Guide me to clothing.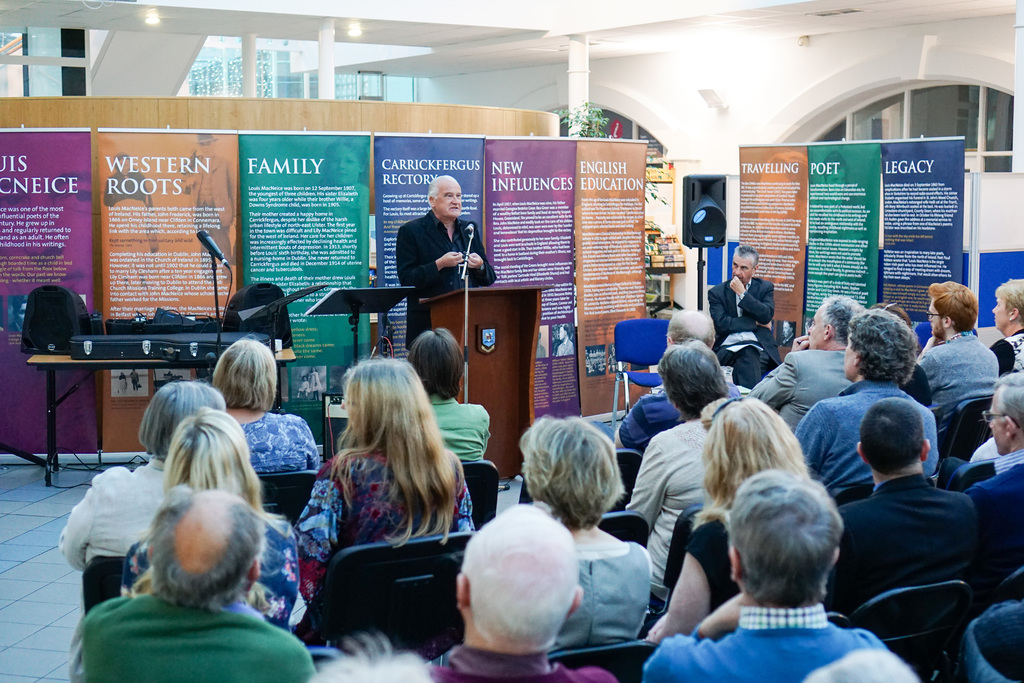
Guidance: crop(120, 516, 300, 632).
